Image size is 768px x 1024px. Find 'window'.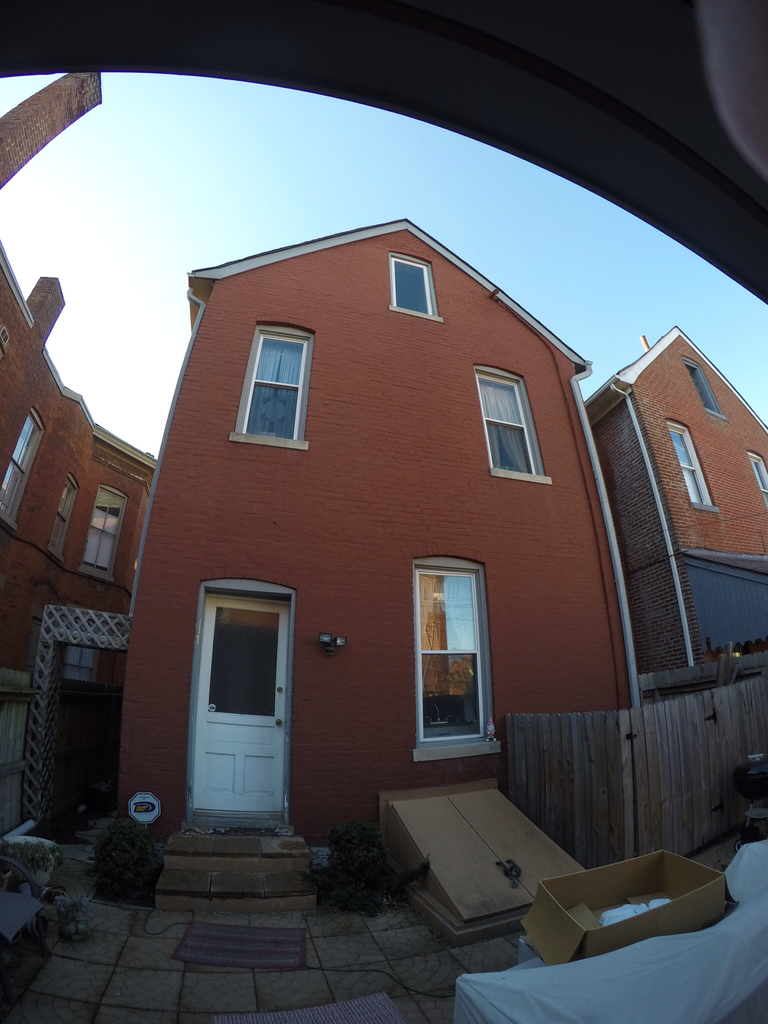
(682, 357, 724, 412).
